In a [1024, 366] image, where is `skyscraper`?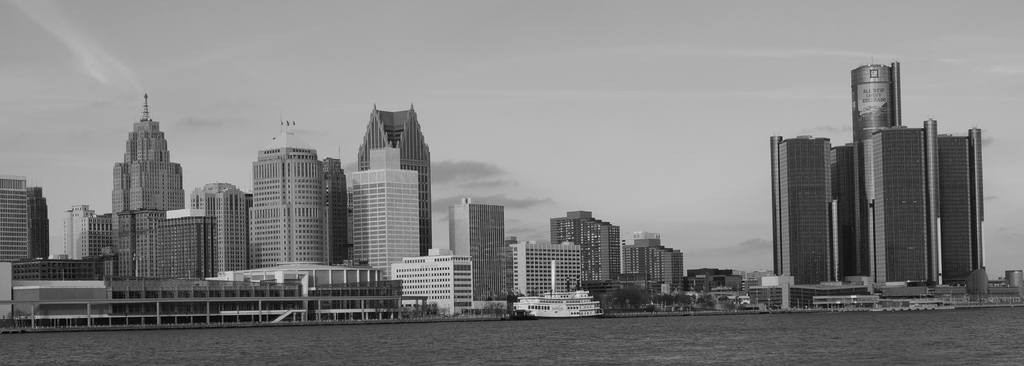
352/109/454/276.
